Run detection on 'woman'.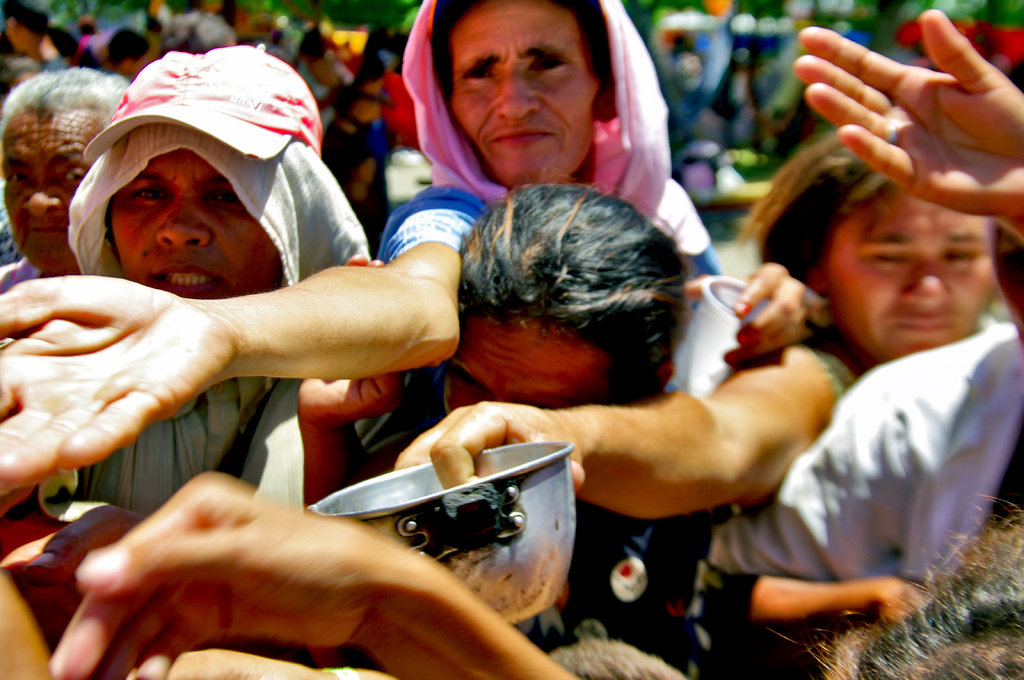
Result: <bbox>51, 40, 365, 501</bbox>.
